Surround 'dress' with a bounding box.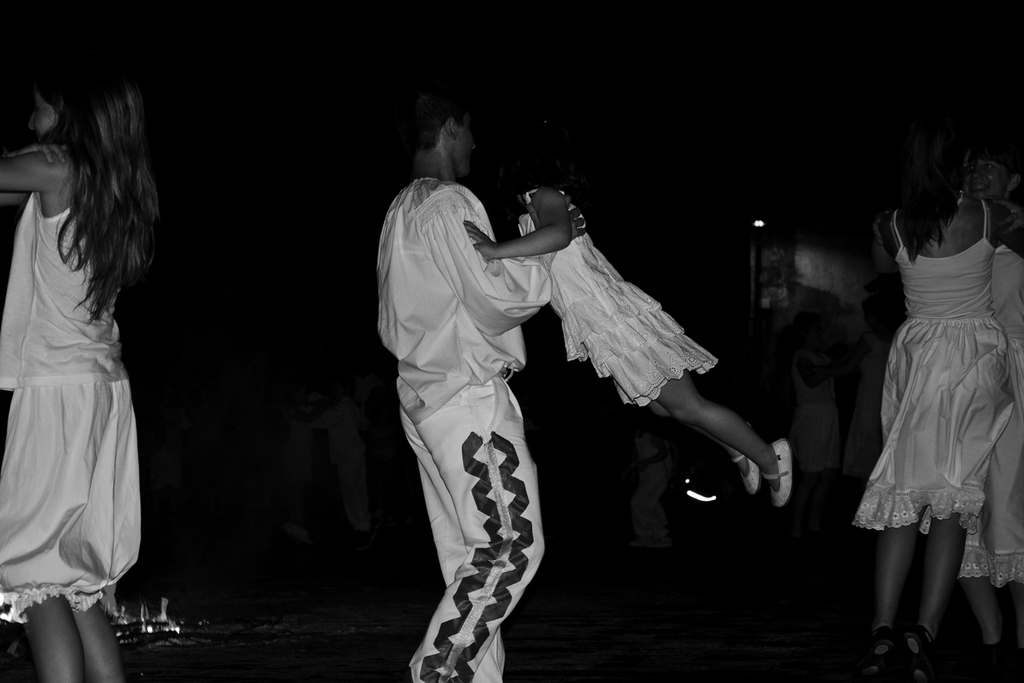
x1=854, y1=191, x2=997, y2=540.
